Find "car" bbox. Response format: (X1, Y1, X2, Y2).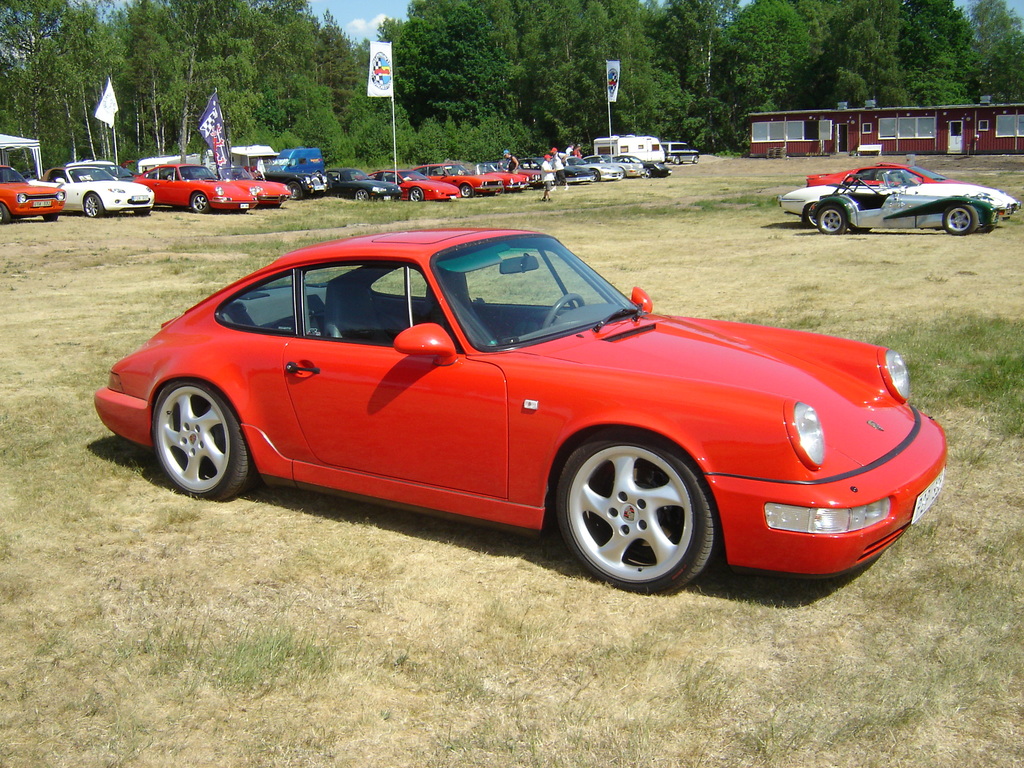
(370, 166, 468, 200).
